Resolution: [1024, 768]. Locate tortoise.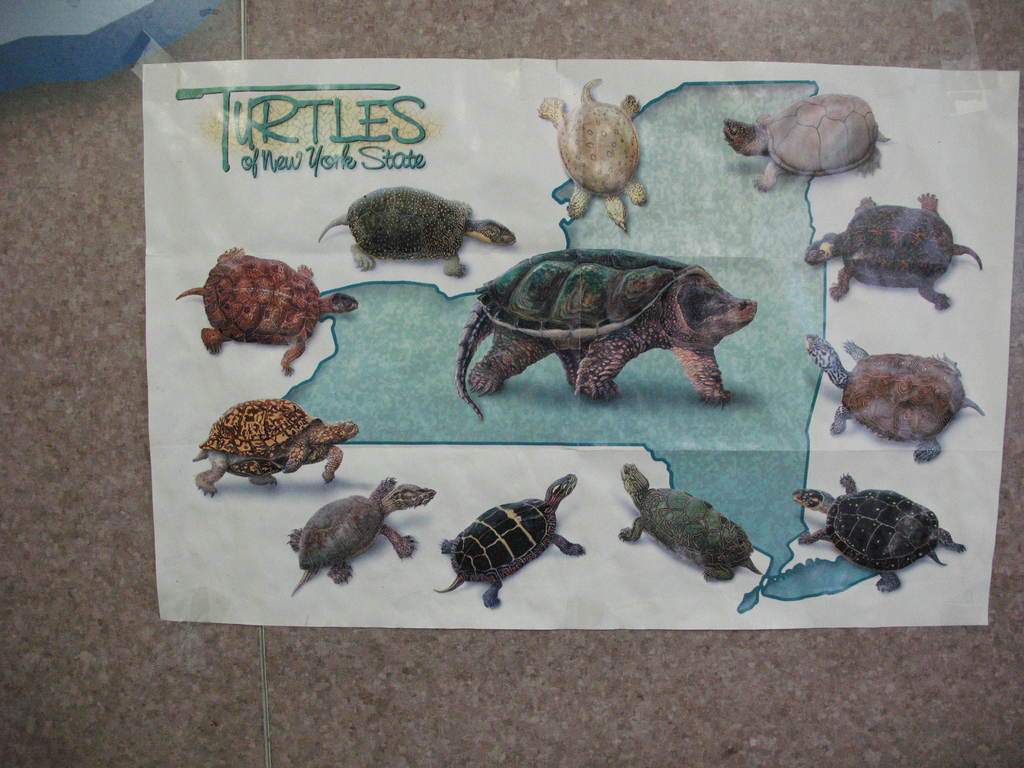
<region>440, 240, 786, 410</region>.
